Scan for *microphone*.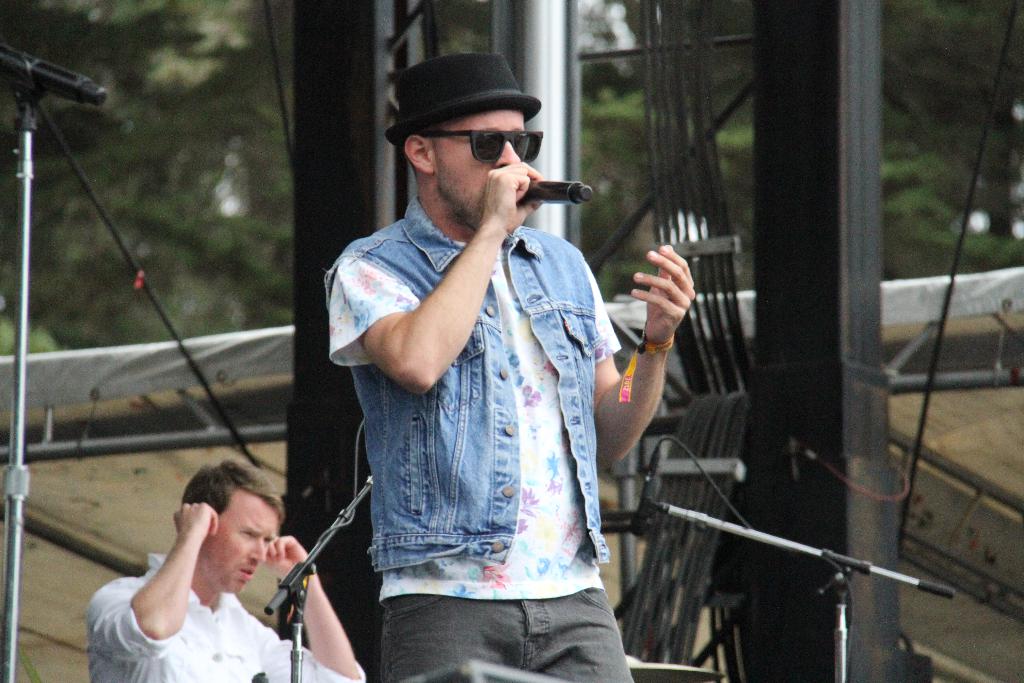
Scan result: <box>517,175,599,204</box>.
